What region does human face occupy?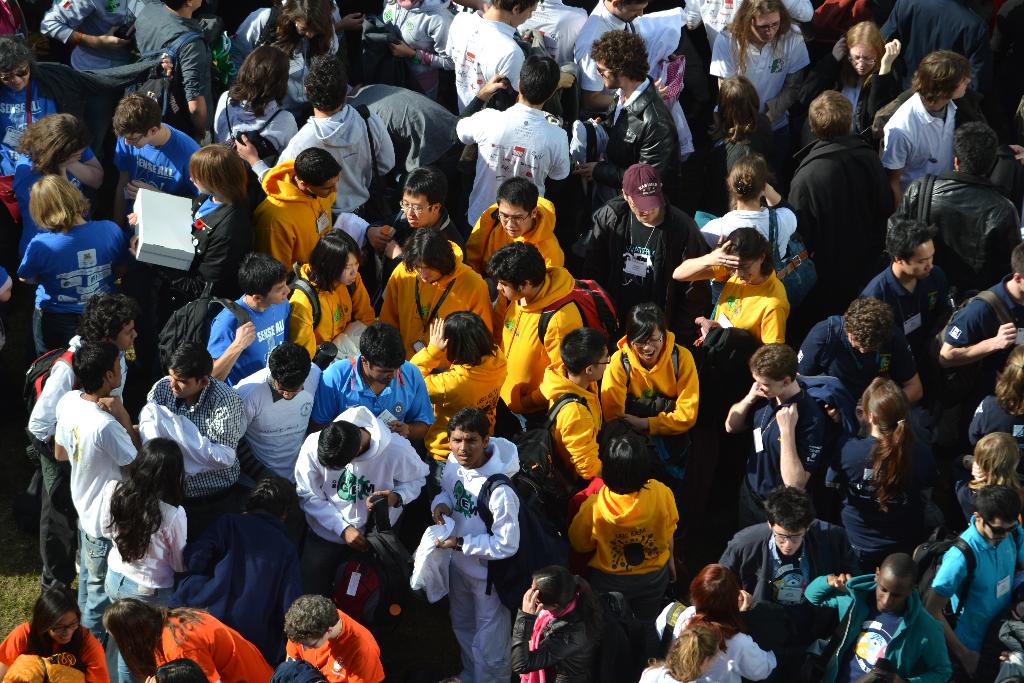
{"x1": 632, "y1": 327, "x2": 662, "y2": 361}.
